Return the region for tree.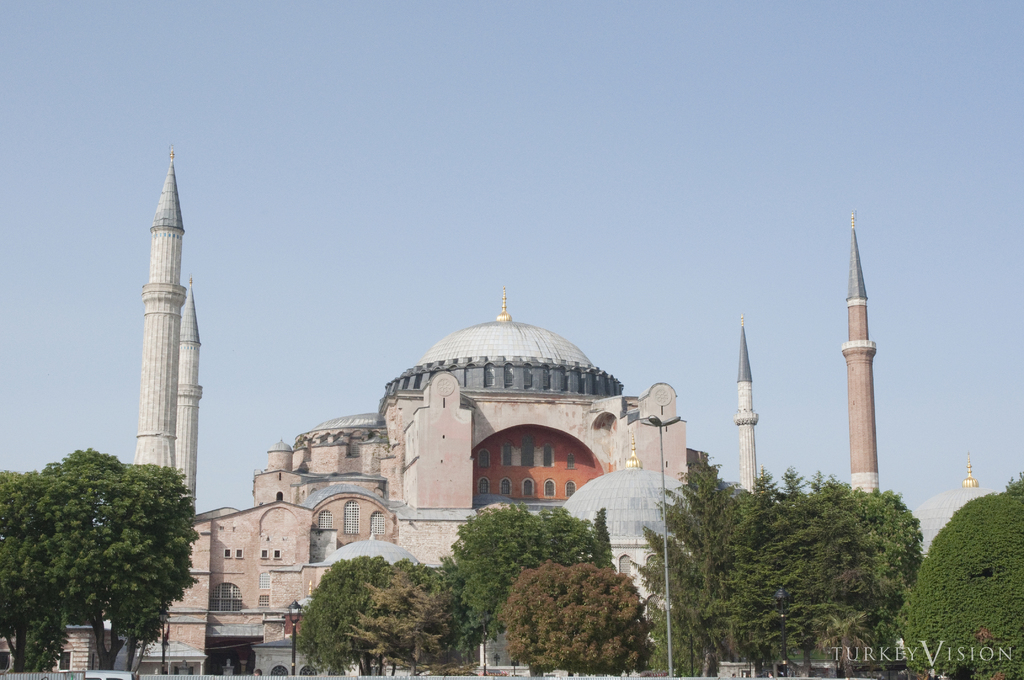
833,480,924,679.
